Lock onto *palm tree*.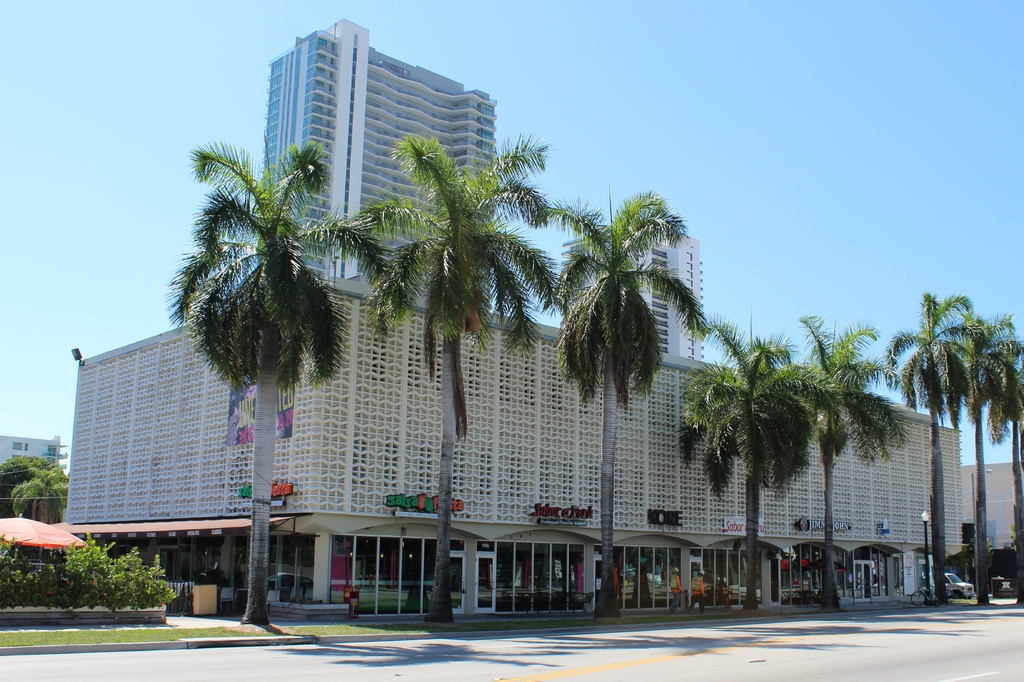
Locked: left=543, top=174, right=715, bottom=616.
